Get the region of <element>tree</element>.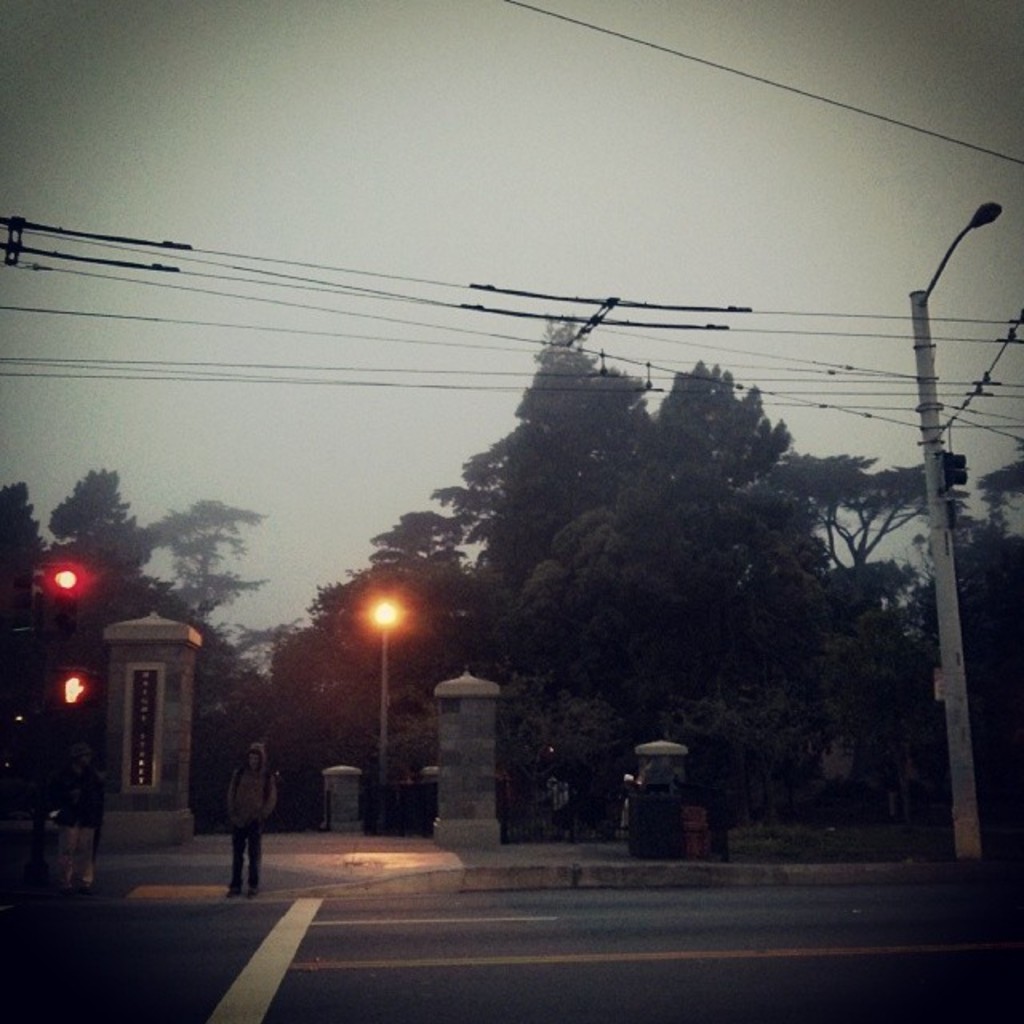
box=[30, 458, 272, 699].
